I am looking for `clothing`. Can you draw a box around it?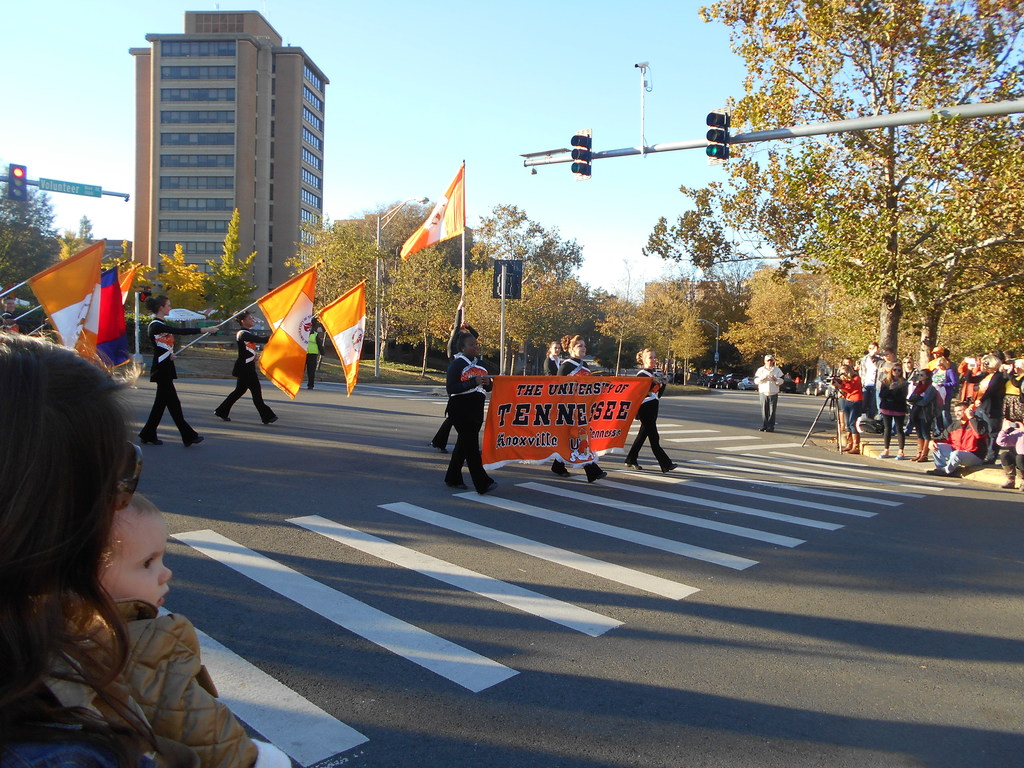
Sure, the bounding box is {"left": 431, "top": 349, "right": 462, "bottom": 450}.
